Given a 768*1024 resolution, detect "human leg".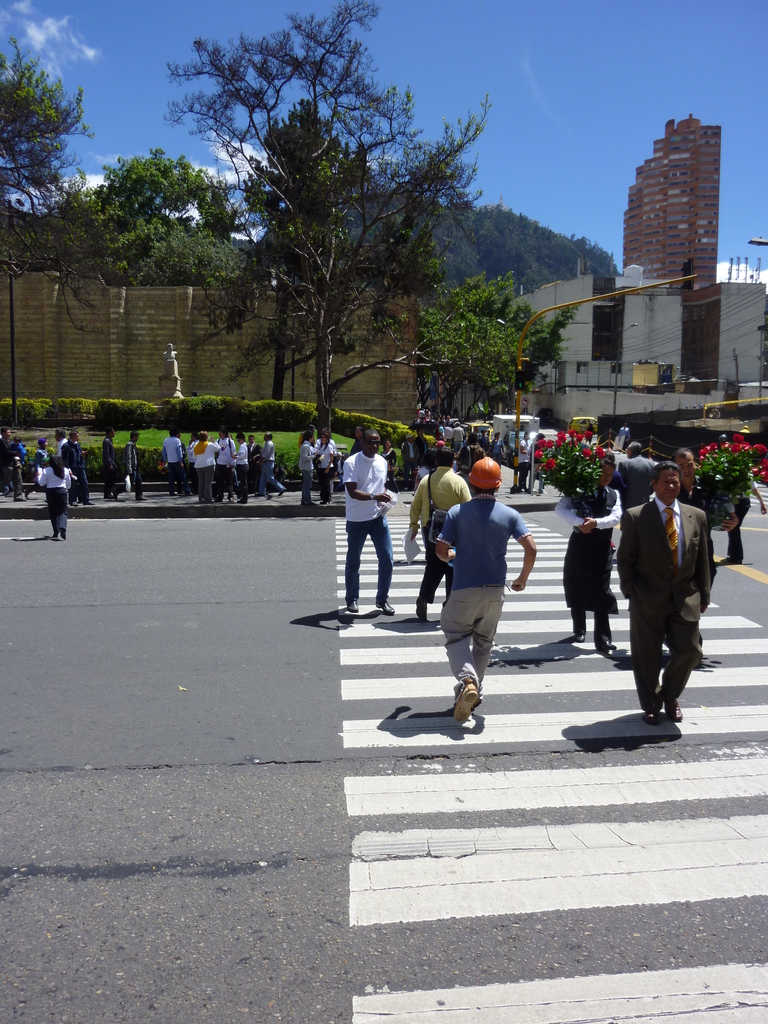
{"x1": 367, "y1": 519, "x2": 401, "y2": 616}.
